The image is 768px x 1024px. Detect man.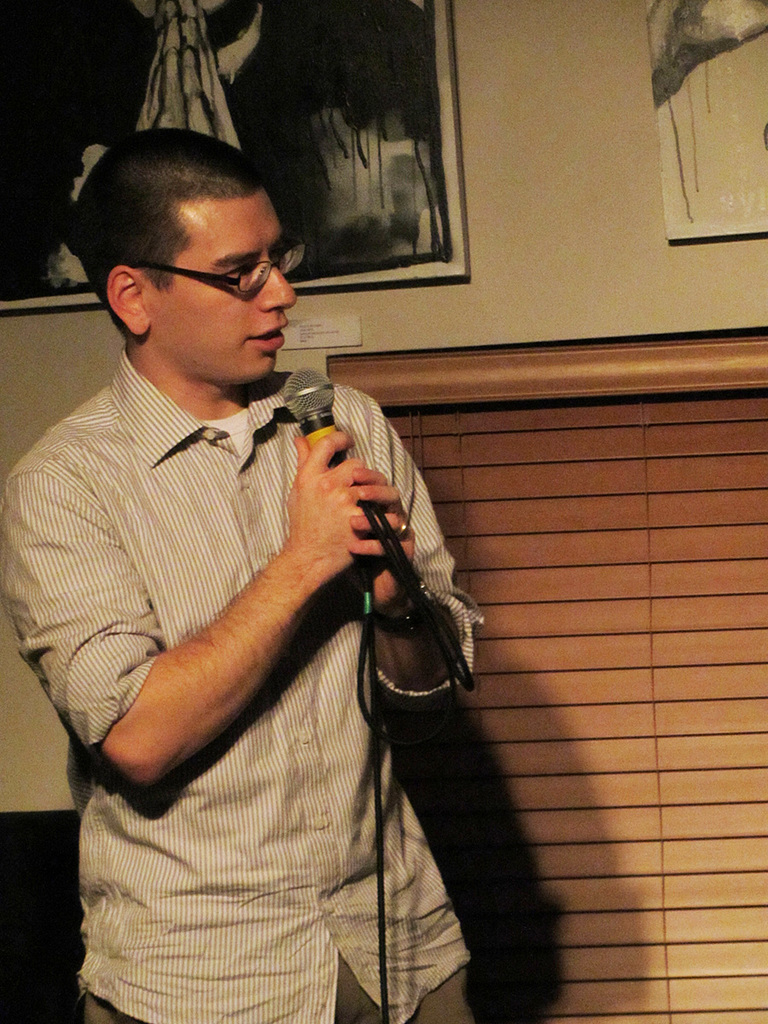
Detection: (x1=20, y1=115, x2=506, y2=1000).
